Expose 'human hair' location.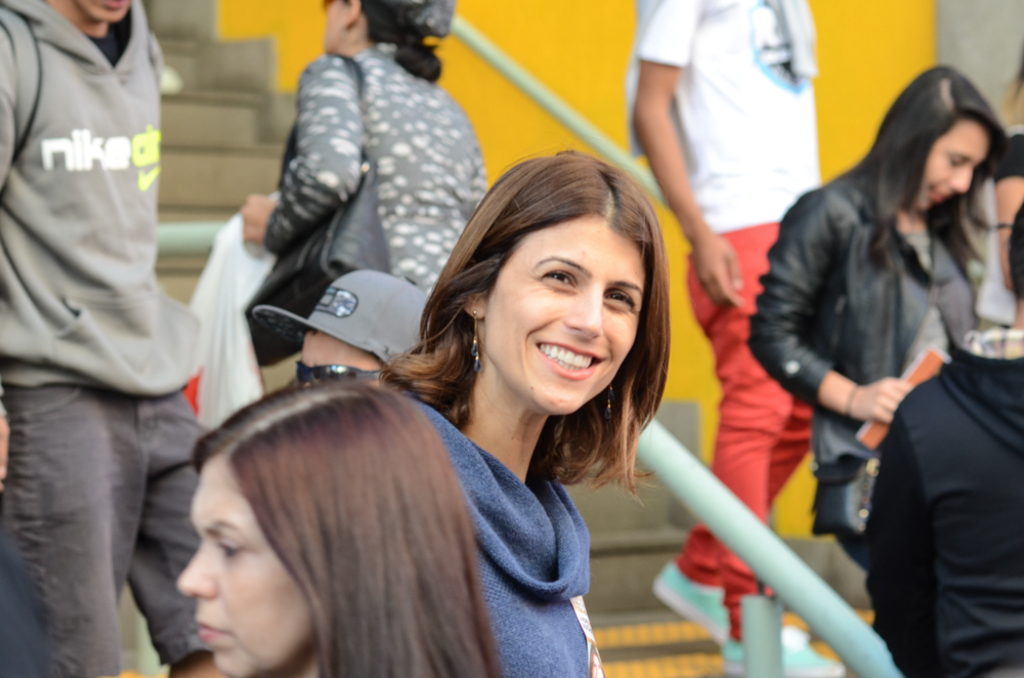
Exposed at (left=1002, top=197, right=1023, bottom=299).
